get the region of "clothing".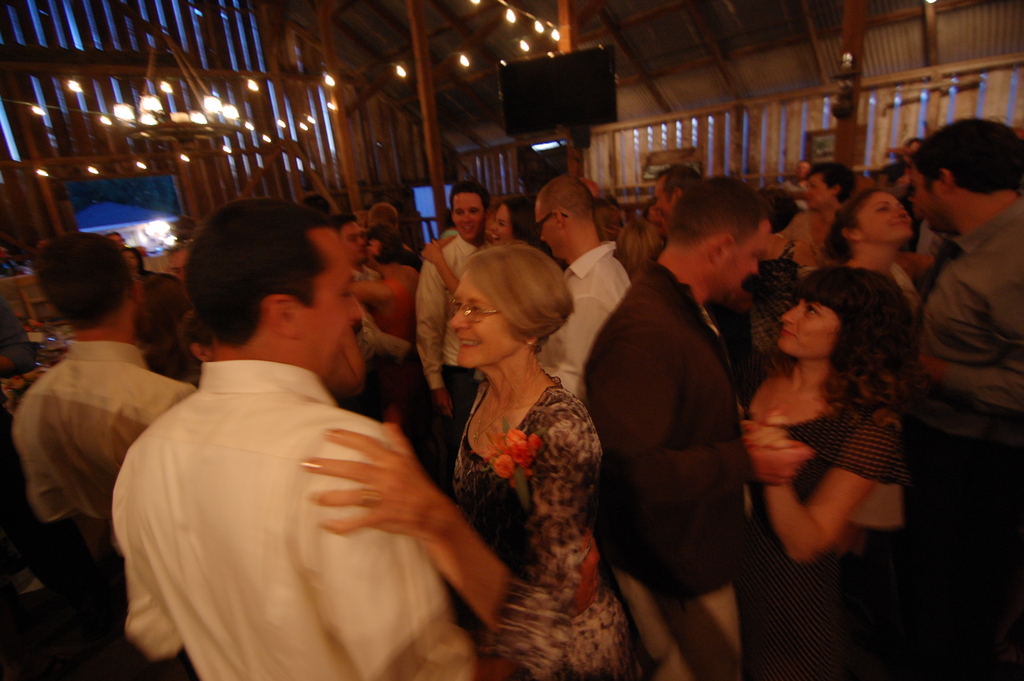
<region>781, 215, 807, 257</region>.
